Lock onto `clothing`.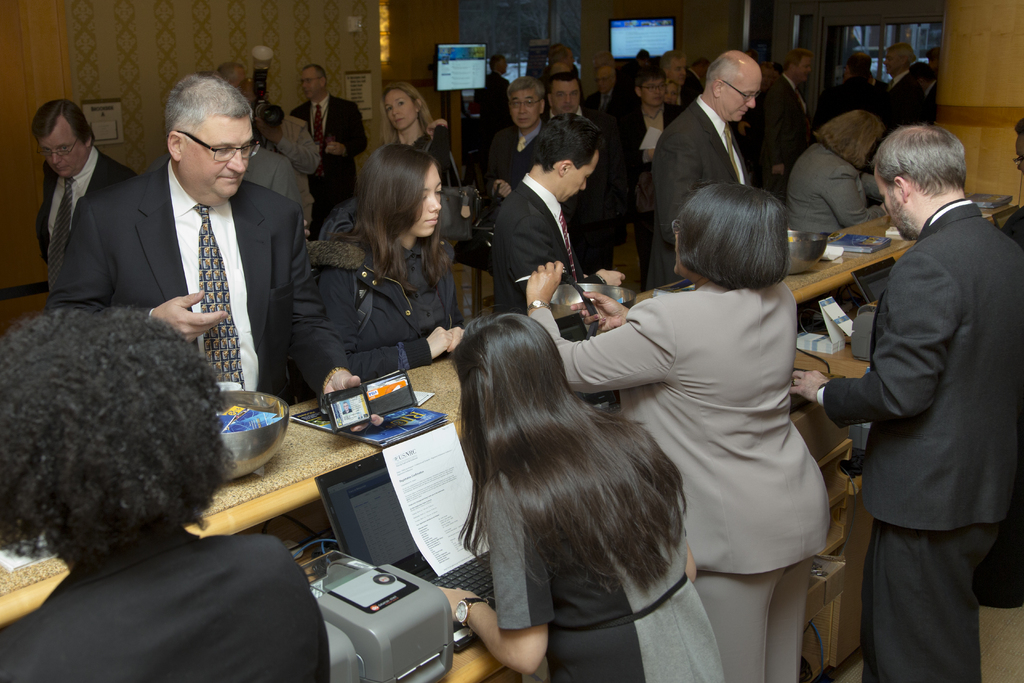
Locked: (535, 277, 831, 682).
